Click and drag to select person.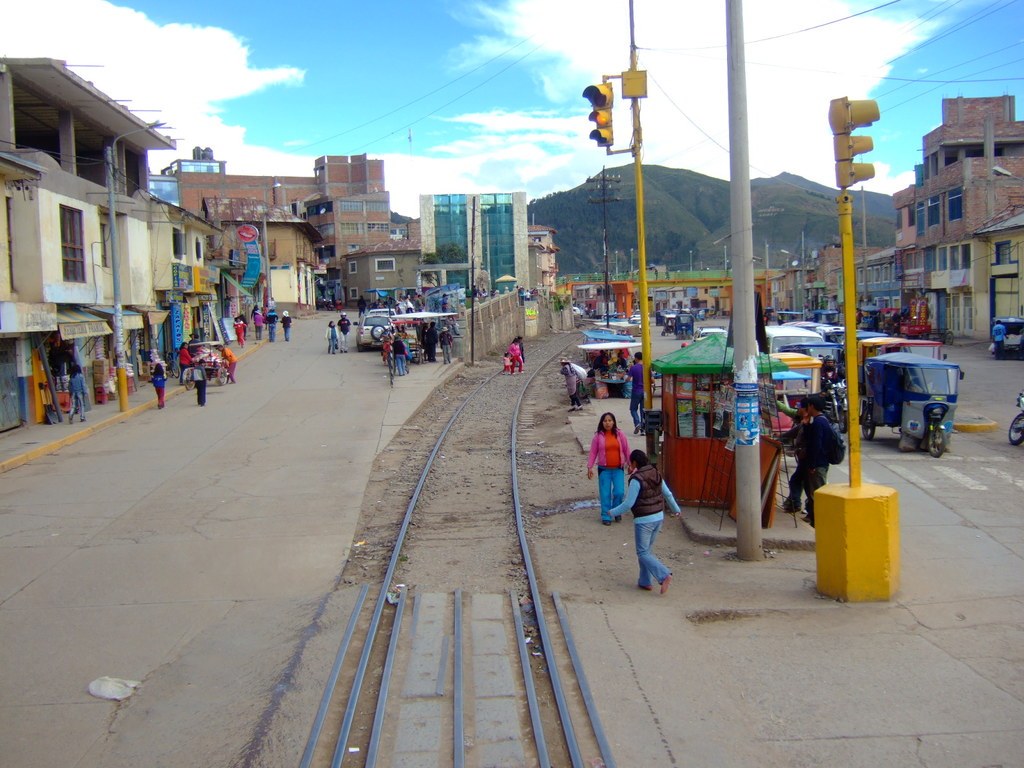
Selection: l=568, t=360, r=587, b=399.
